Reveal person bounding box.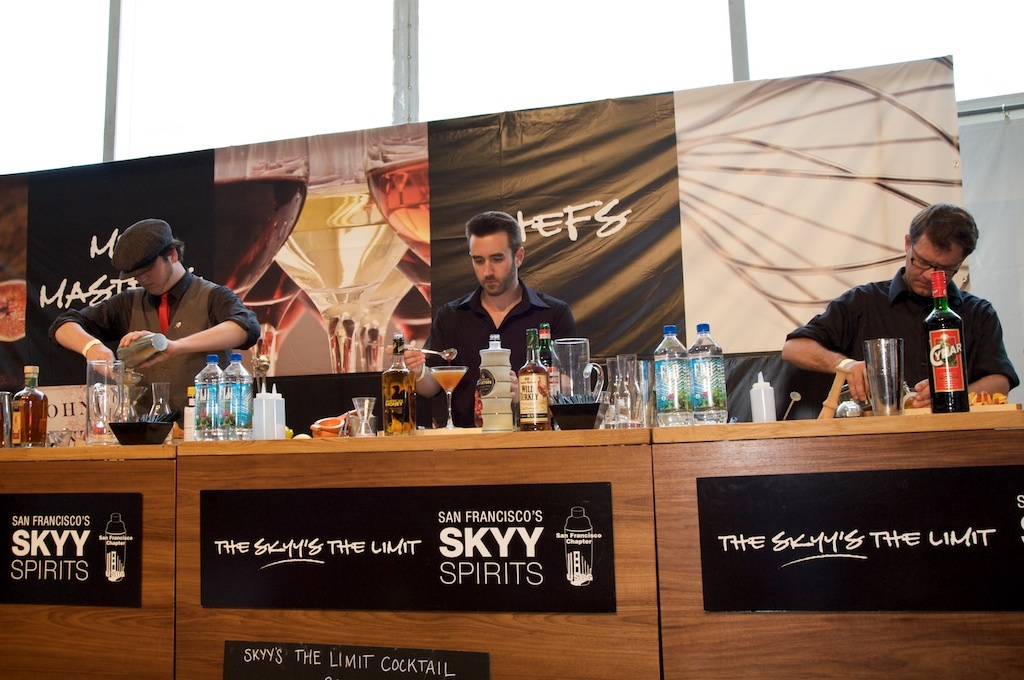
Revealed: bbox(50, 219, 256, 431).
